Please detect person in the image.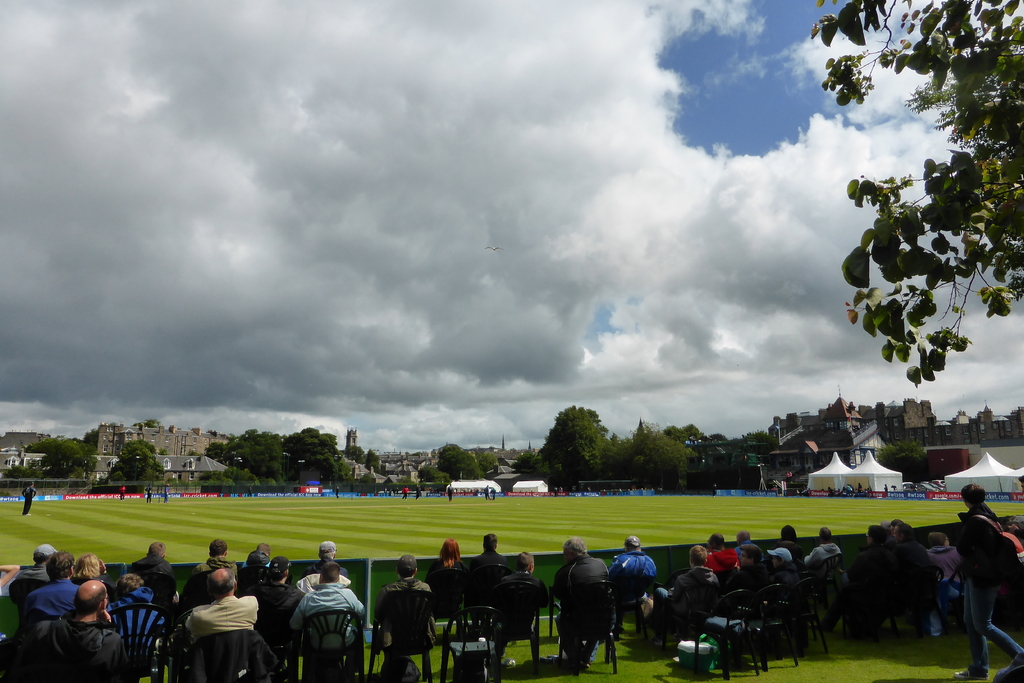
x1=168, y1=564, x2=260, y2=666.
